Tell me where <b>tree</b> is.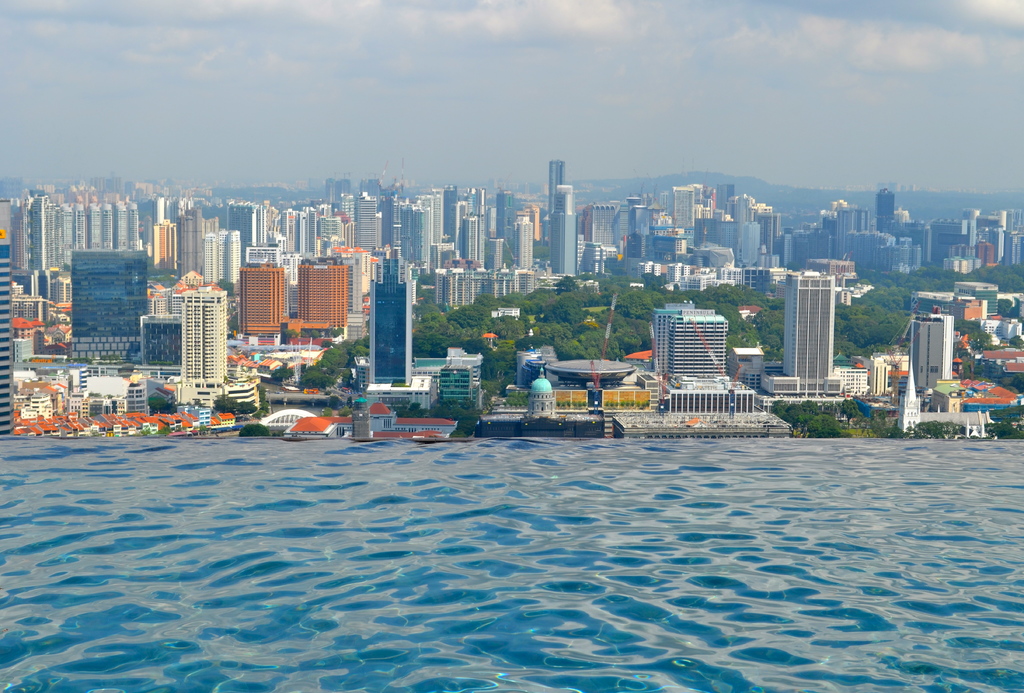
<b>tree</b> is at select_region(489, 313, 525, 346).
